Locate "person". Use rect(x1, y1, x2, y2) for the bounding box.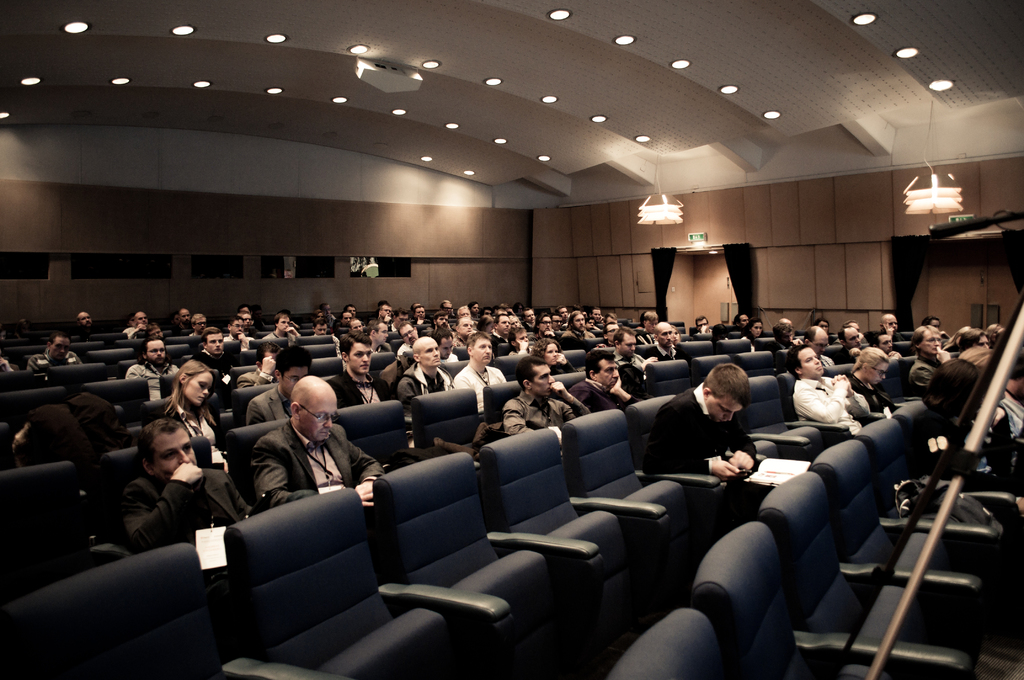
rect(223, 316, 253, 362).
